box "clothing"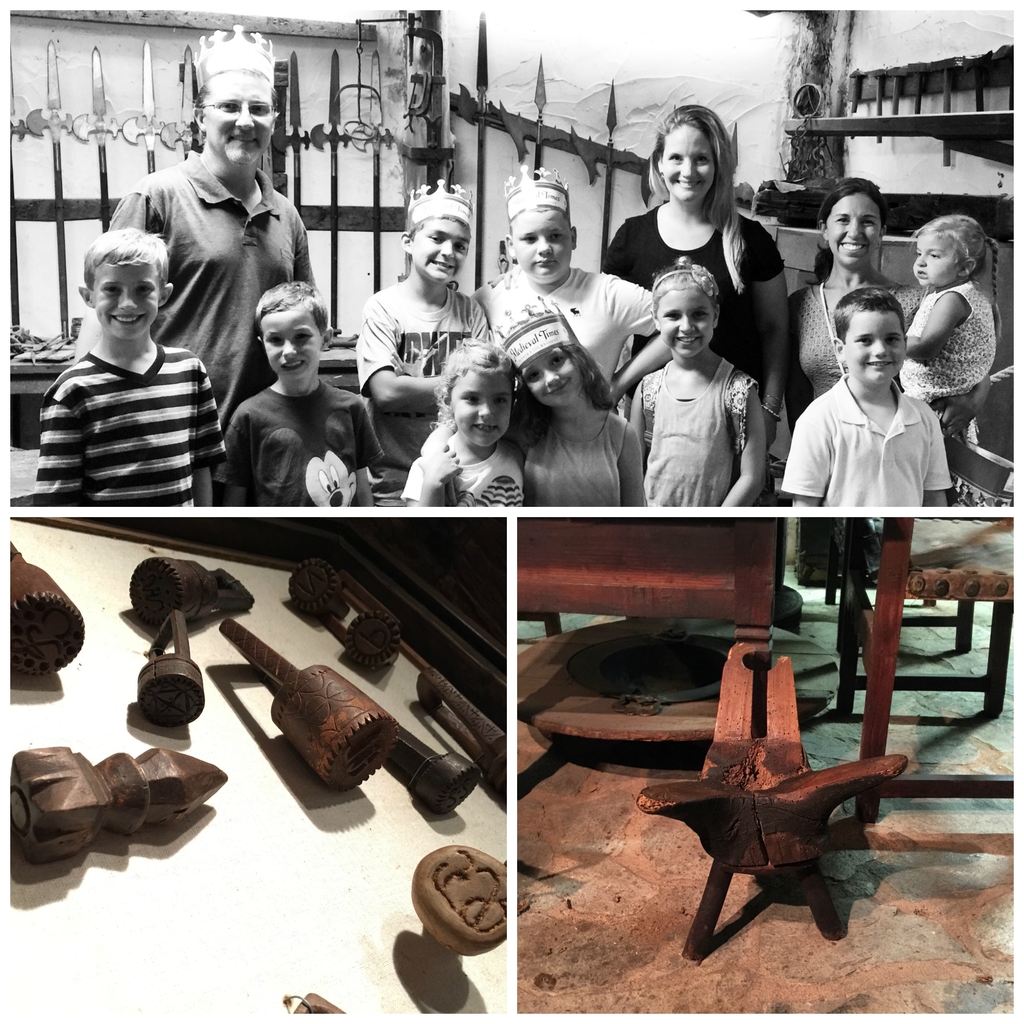
select_region(781, 277, 919, 387)
